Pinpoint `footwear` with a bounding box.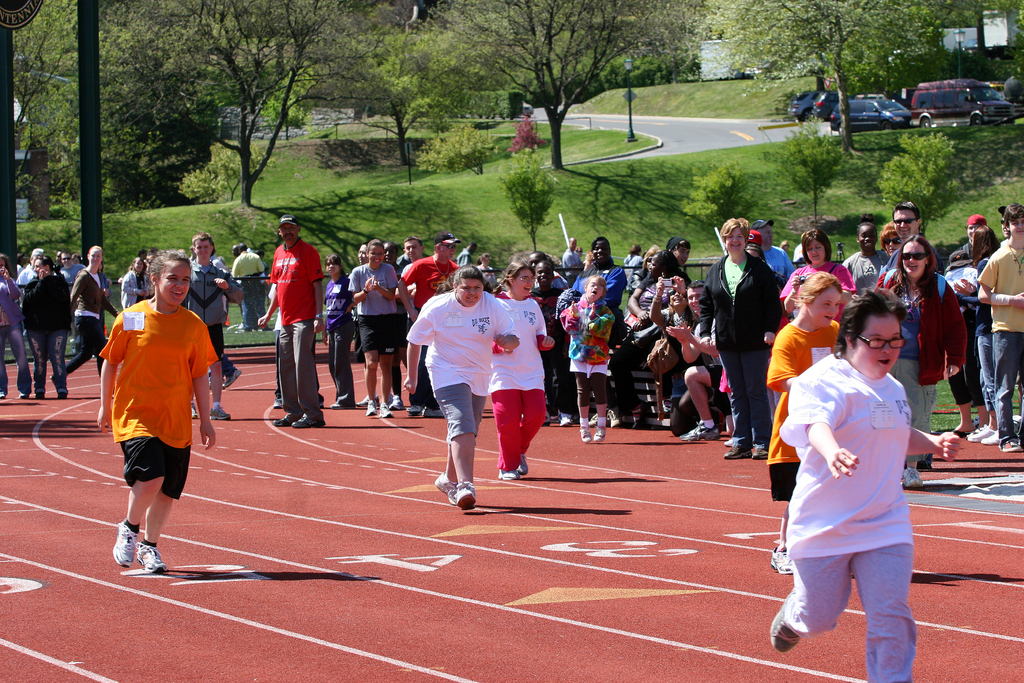
<bbox>542, 414, 547, 424</bbox>.
